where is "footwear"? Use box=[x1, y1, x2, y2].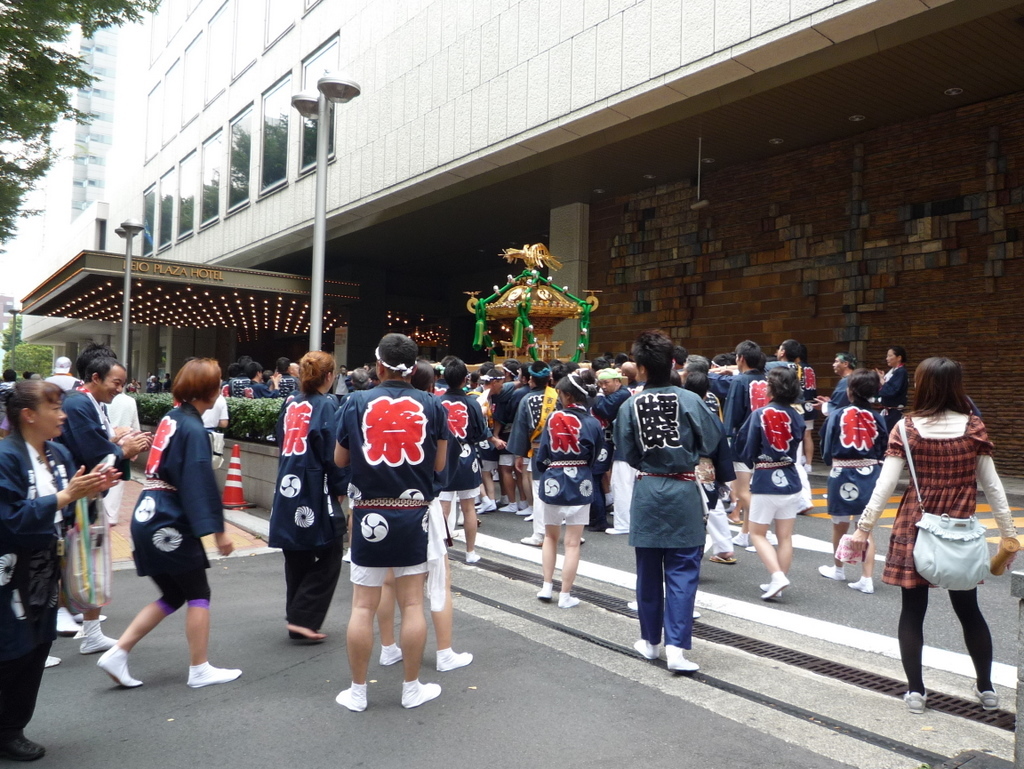
box=[45, 655, 60, 665].
